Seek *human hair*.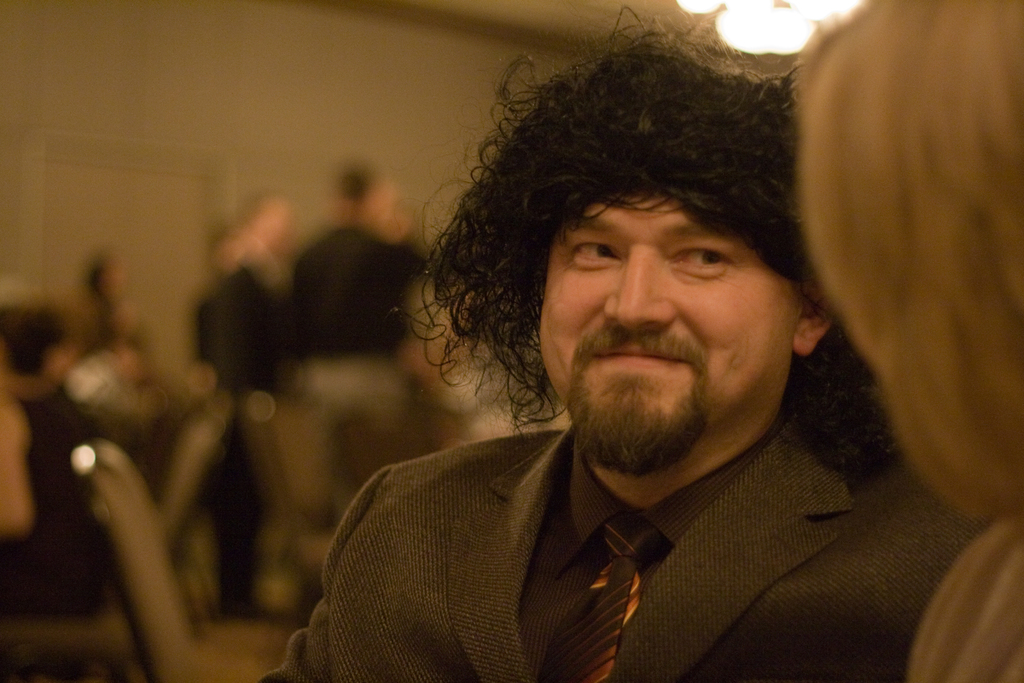
[797,0,1023,522].
